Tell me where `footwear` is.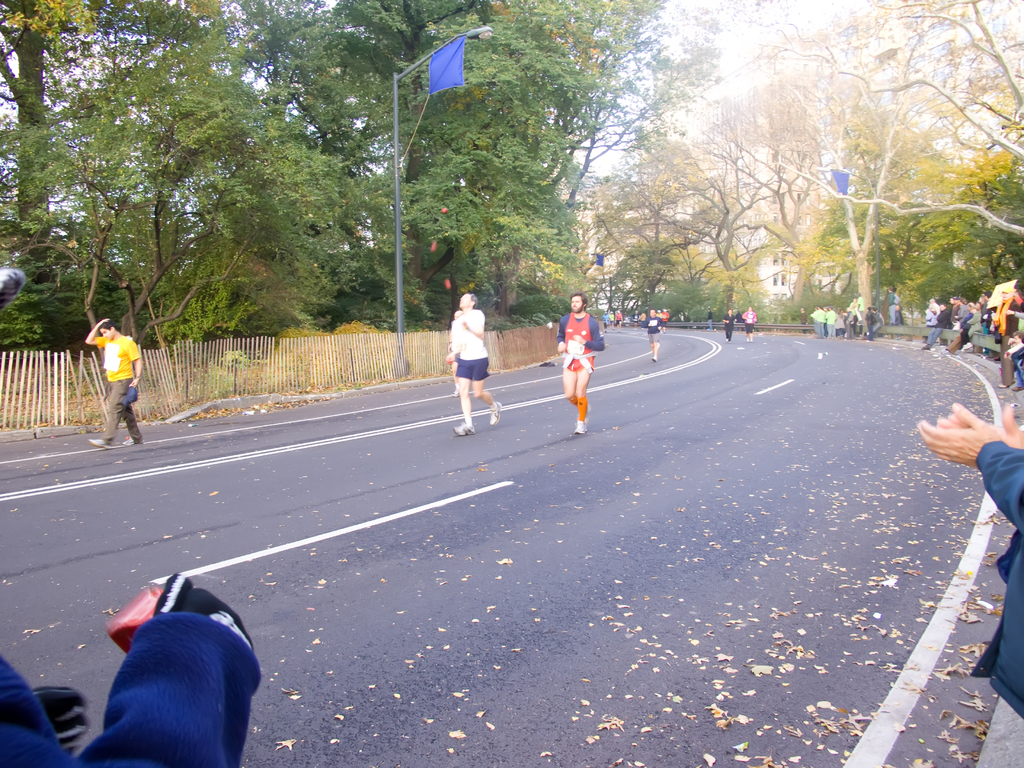
`footwear` is at 88:436:109:450.
